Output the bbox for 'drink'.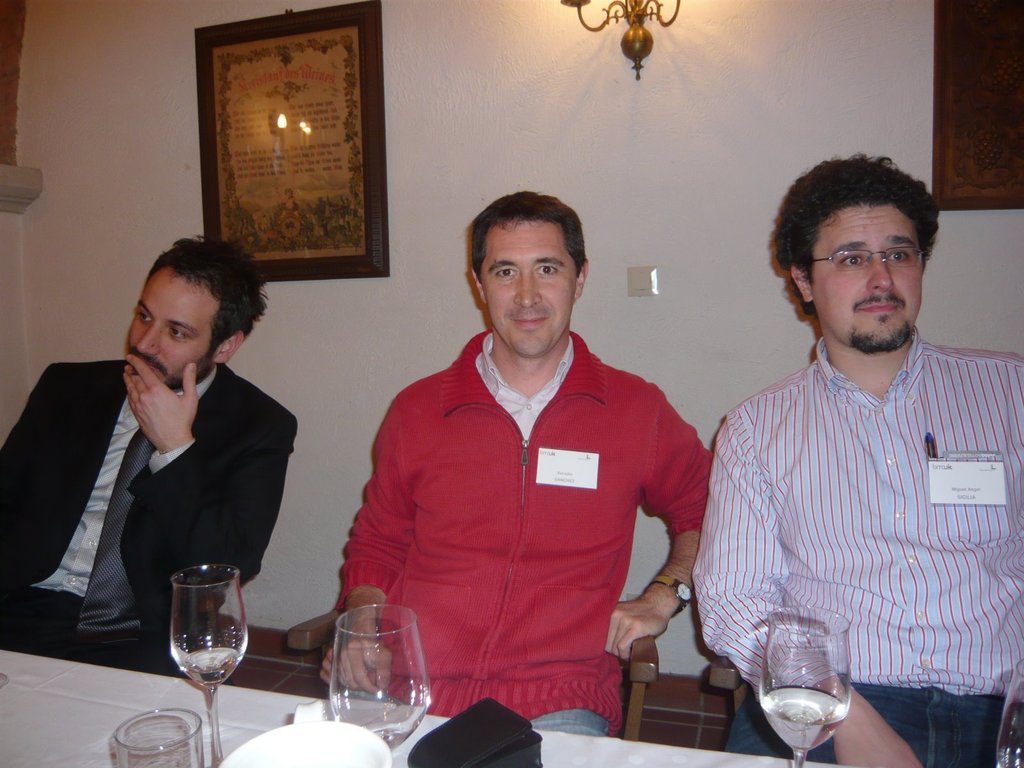
bbox=[170, 643, 242, 692].
